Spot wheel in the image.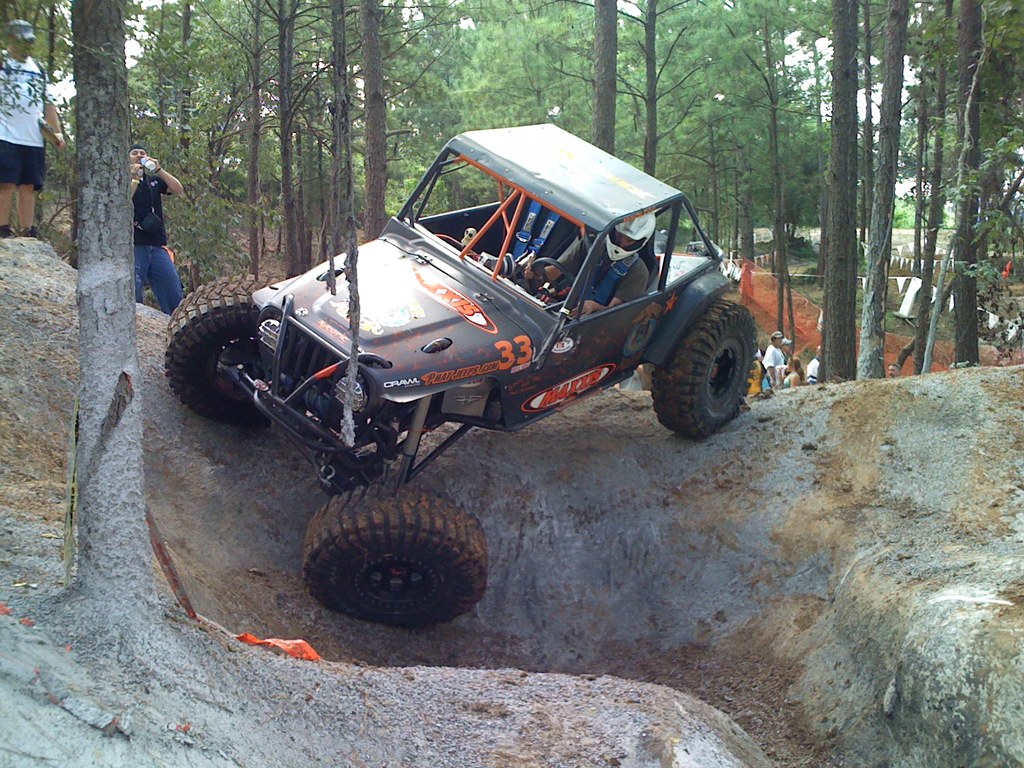
wheel found at bbox(648, 276, 785, 443).
